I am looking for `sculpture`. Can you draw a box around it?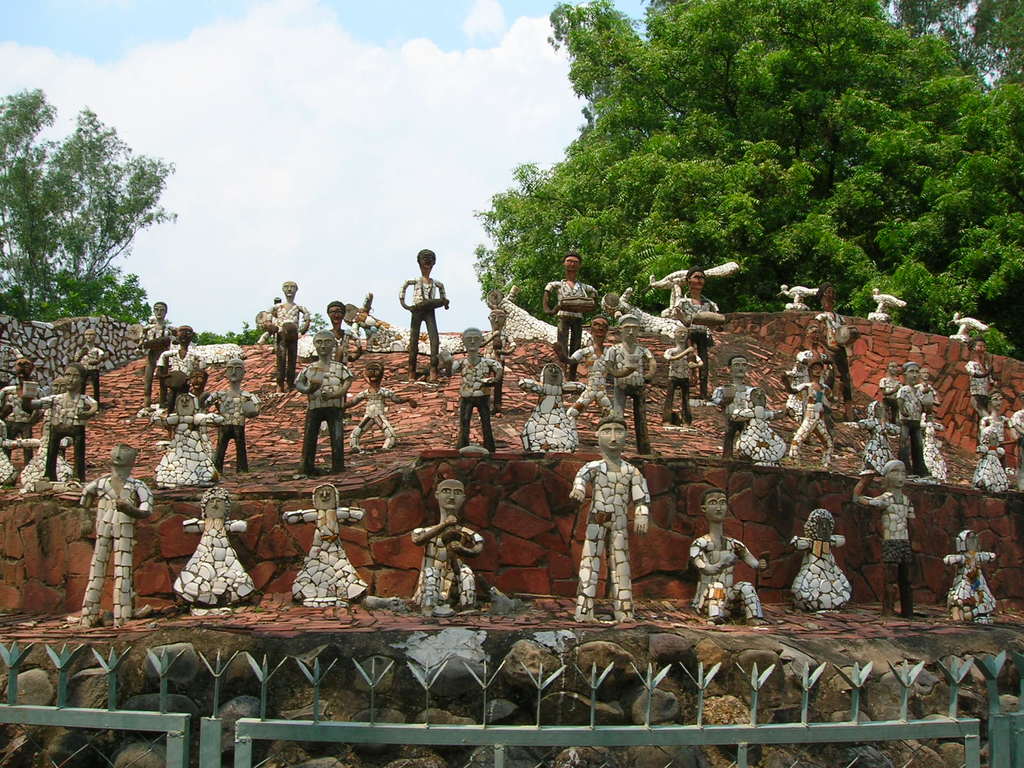
Sure, the bounding box is detection(916, 408, 951, 481).
